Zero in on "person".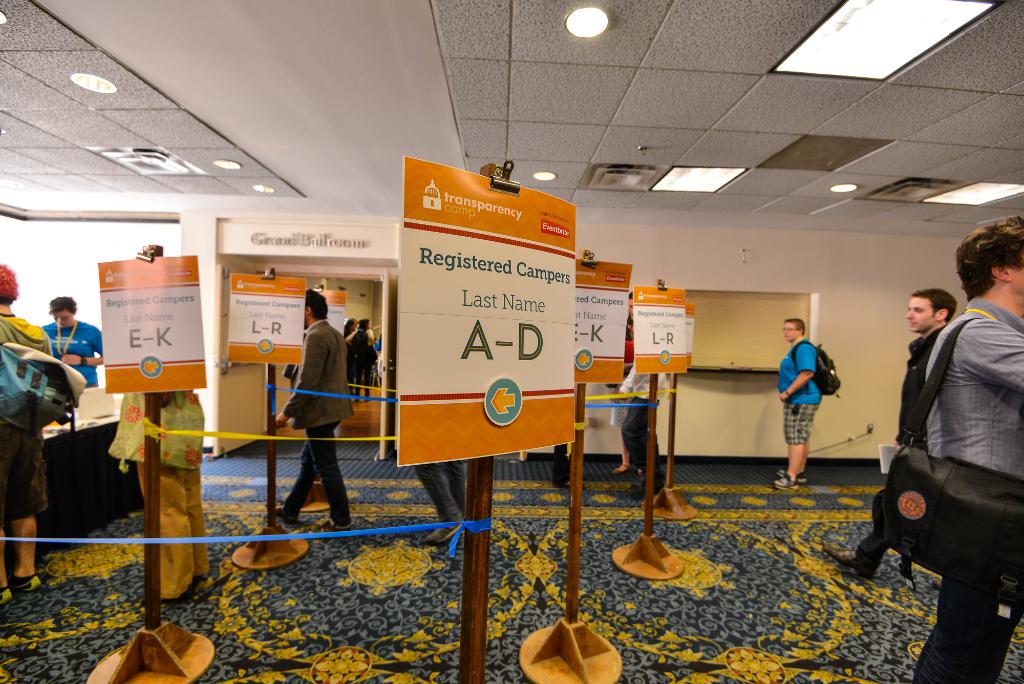
Zeroed in: x1=825 y1=289 x2=961 y2=583.
